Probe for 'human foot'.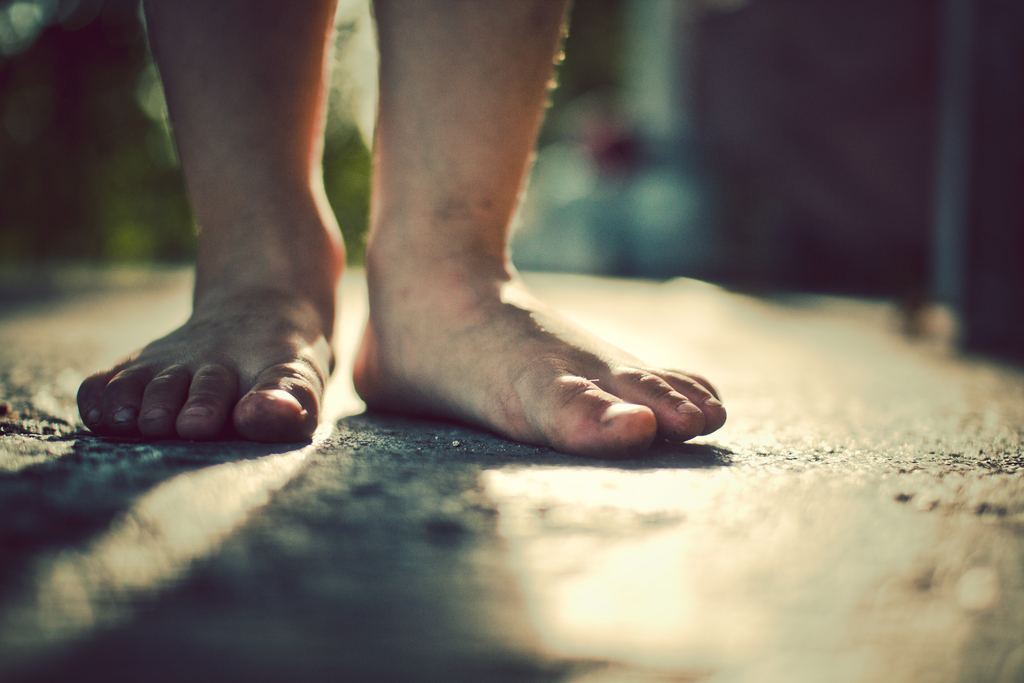
Probe result: region(74, 224, 350, 444).
